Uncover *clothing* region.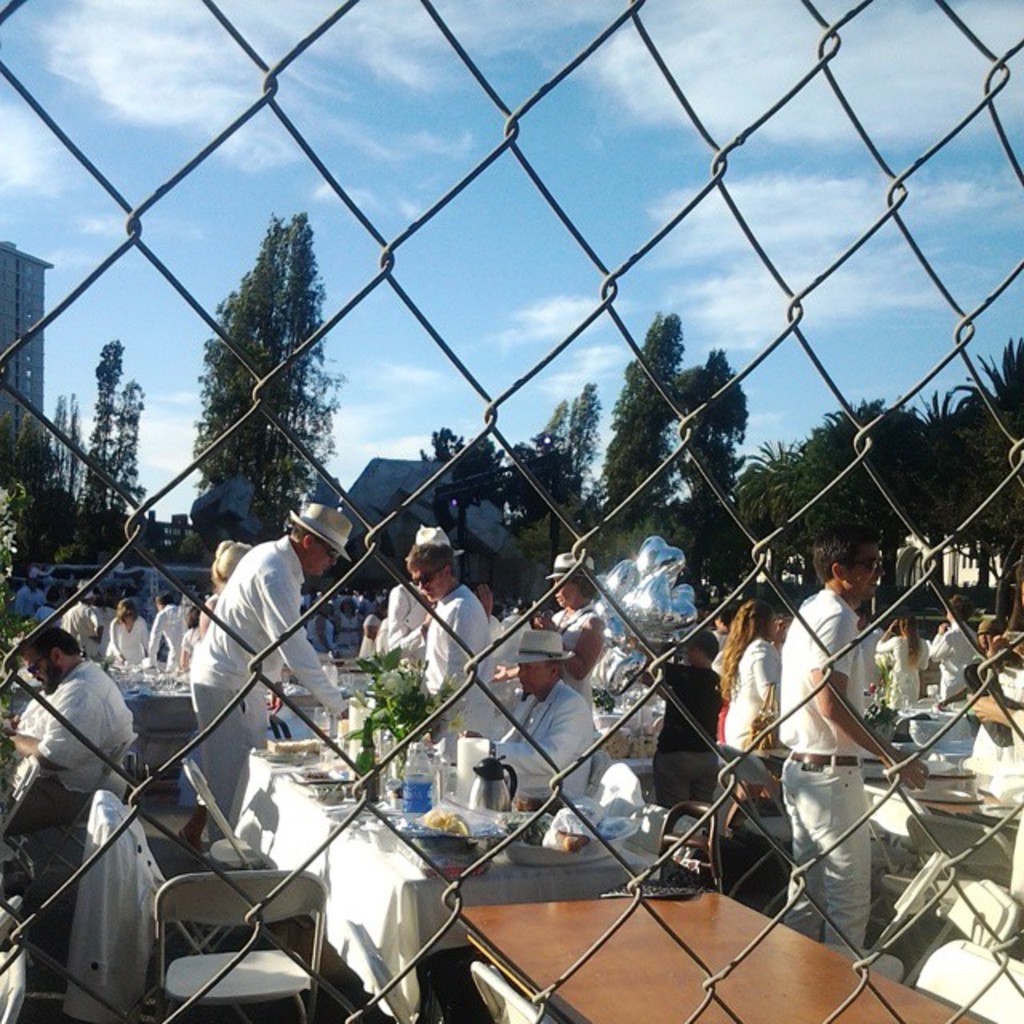
Uncovered: box(550, 613, 579, 675).
